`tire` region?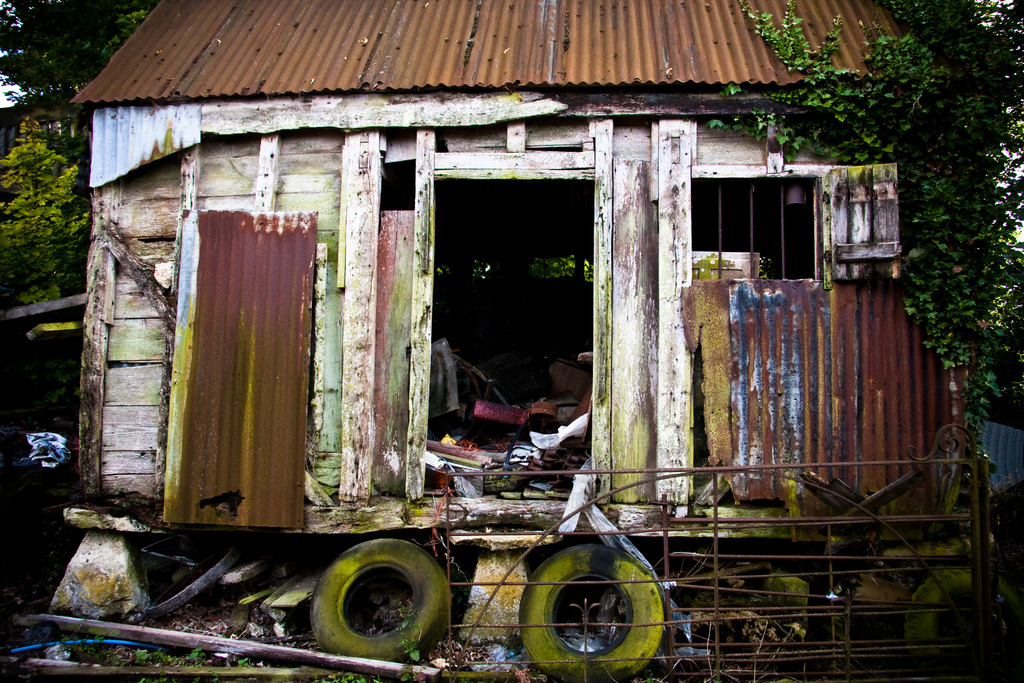
[900, 562, 1023, 682]
